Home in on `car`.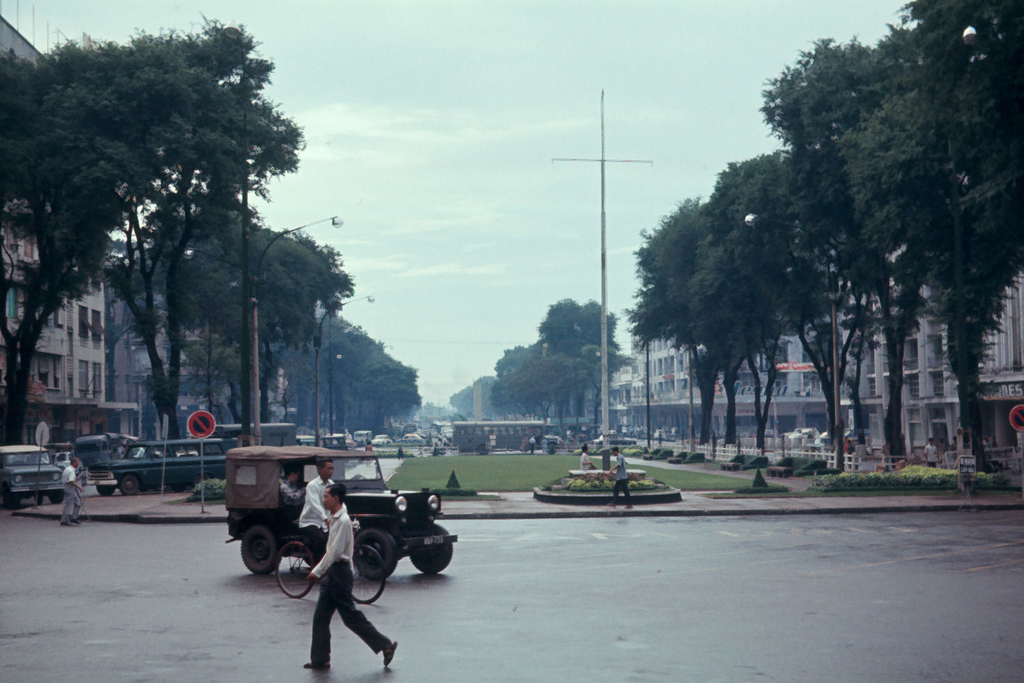
Homed in at box(319, 431, 360, 454).
